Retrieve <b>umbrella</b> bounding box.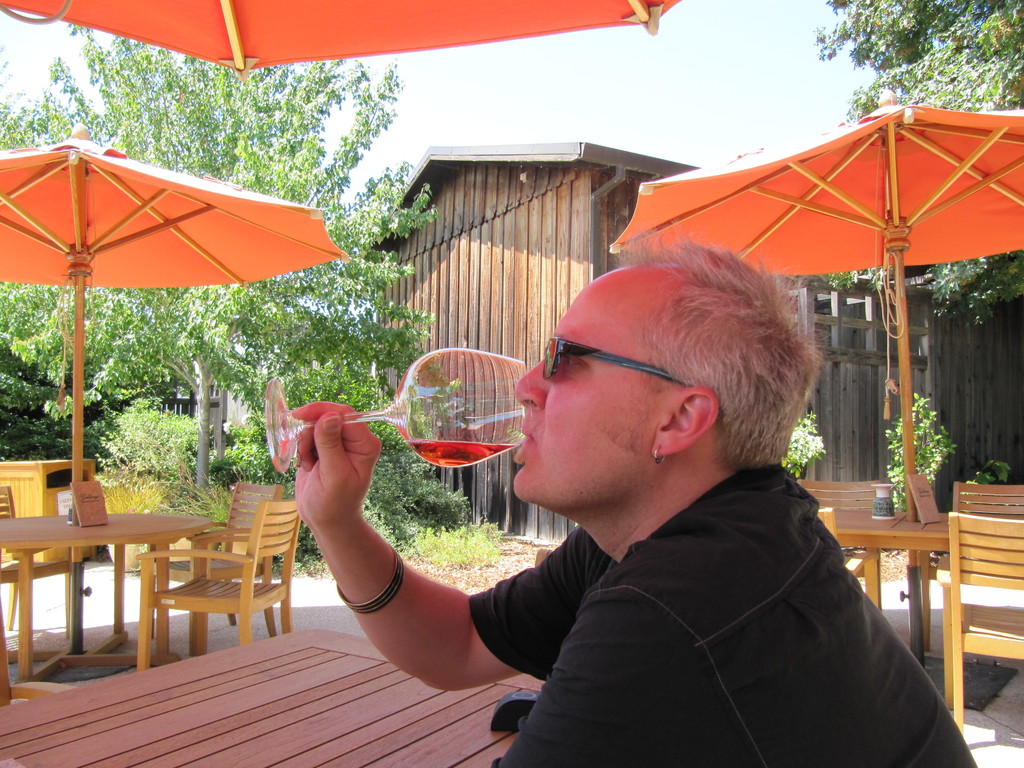
Bounding box: [0, 134, 340, 527].
